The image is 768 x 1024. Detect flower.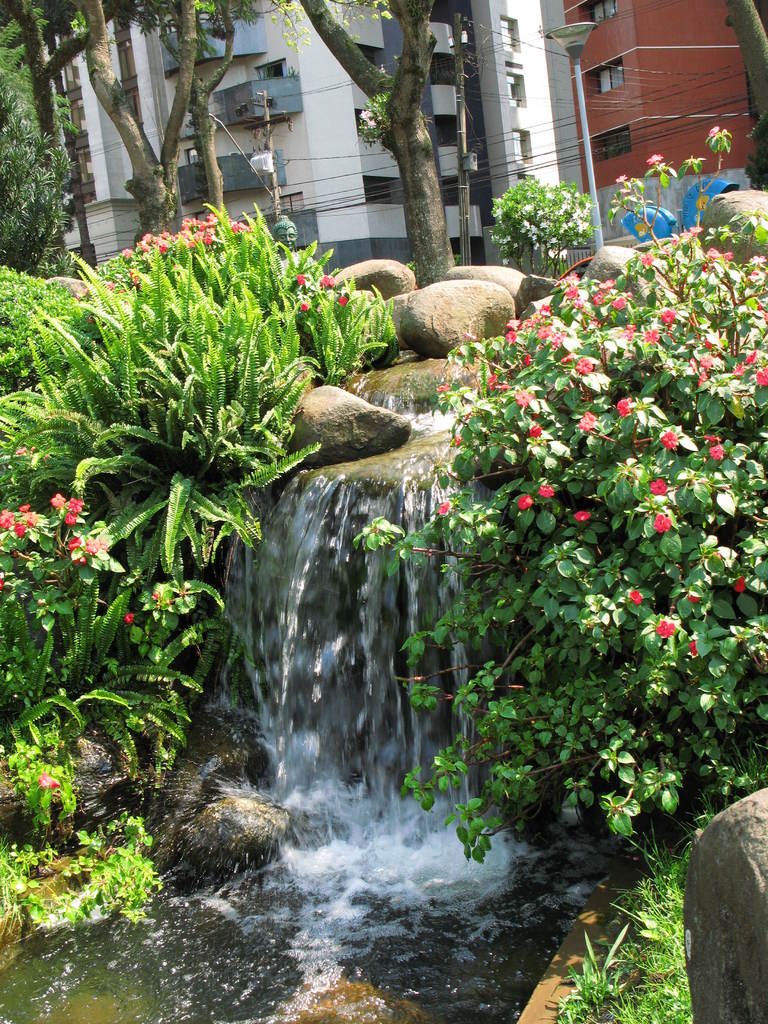
Detection: bbox=(47, 490, 83, 520).
